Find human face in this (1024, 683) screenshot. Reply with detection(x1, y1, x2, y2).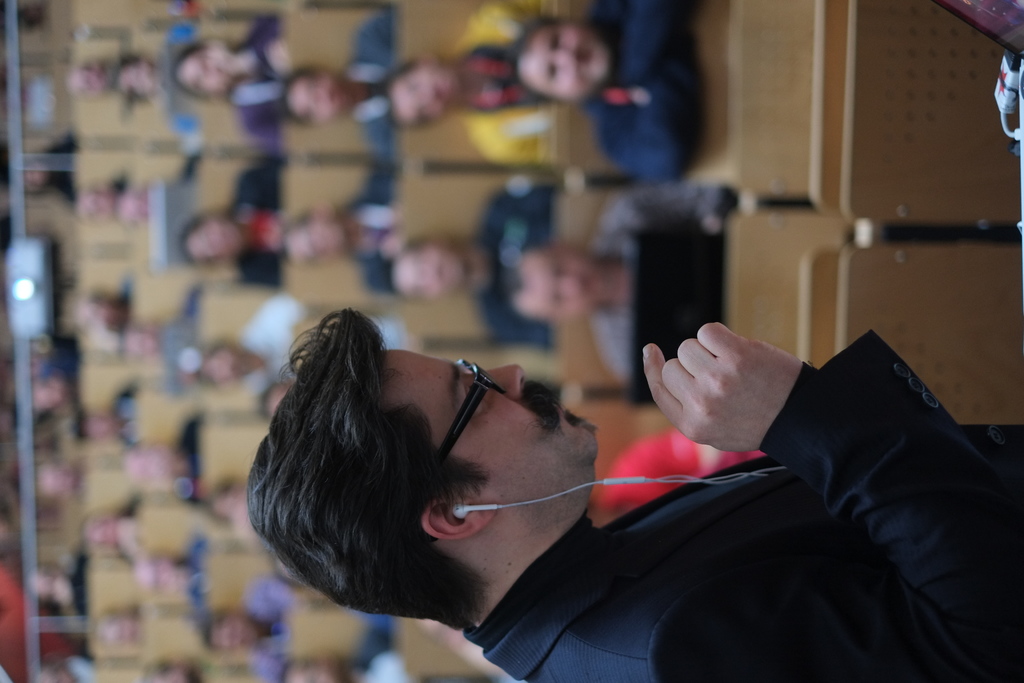
detection(381, 366, 598, 523).
